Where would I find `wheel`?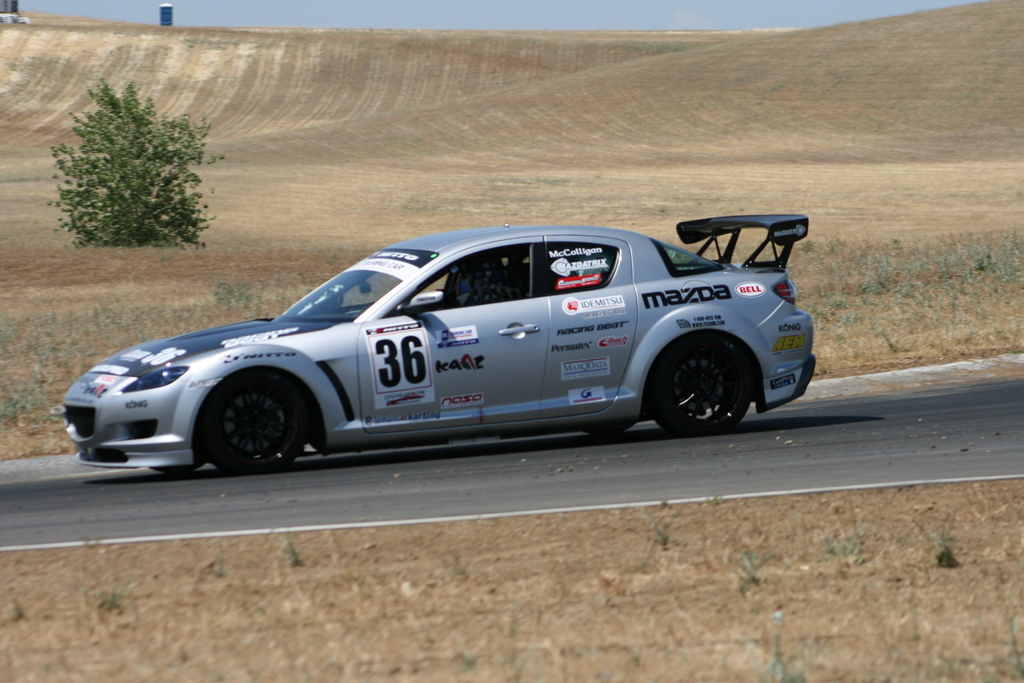
At Rect(584, 422, 636, 431).
